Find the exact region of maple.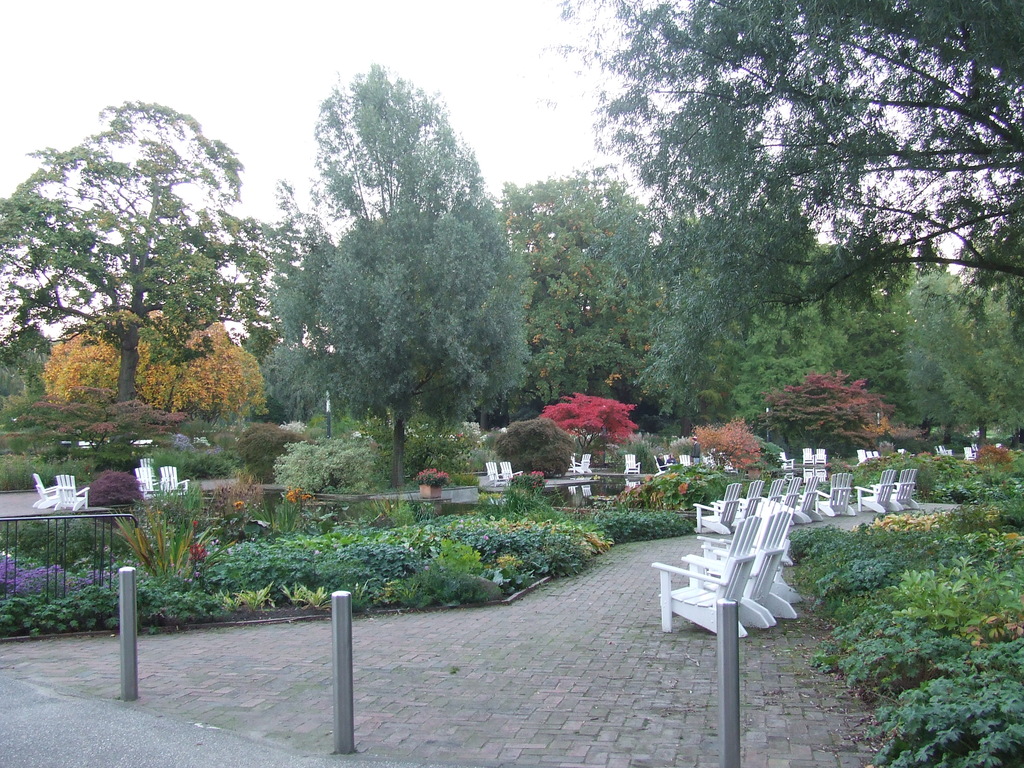
Exact region: <region>970, 442, 1011, 471</region>.
